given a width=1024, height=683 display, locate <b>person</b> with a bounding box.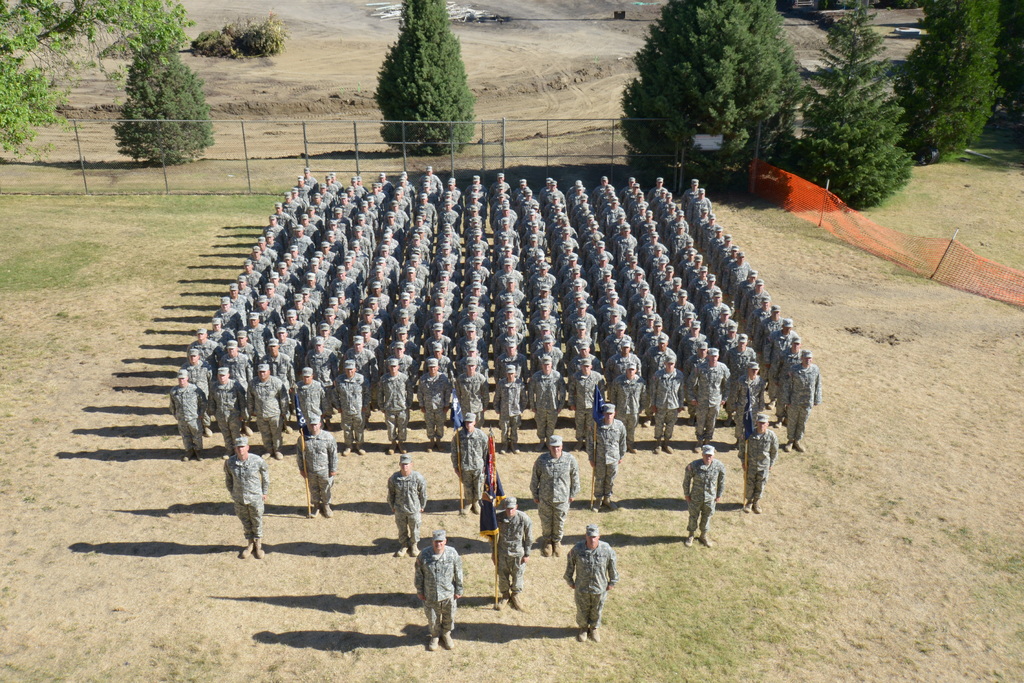
Located: 221:438:268:559.
